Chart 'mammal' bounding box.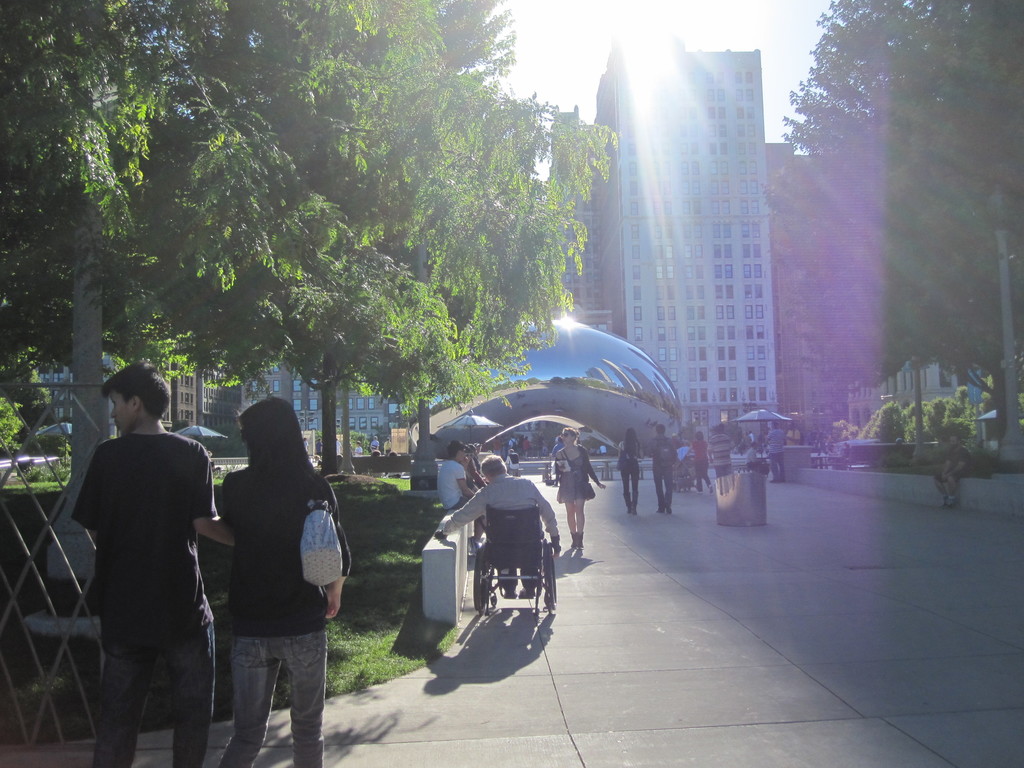
Charted: crop(621, 426, 643, 511).
